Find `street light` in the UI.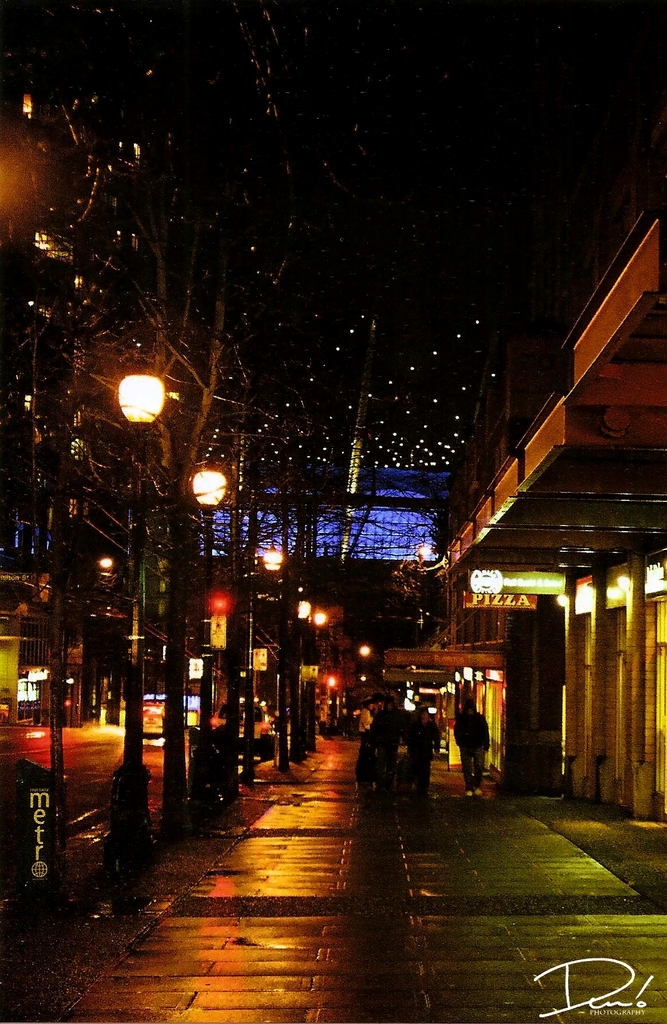
UI element at (left=190, top=460, right=227, bottom=818).
